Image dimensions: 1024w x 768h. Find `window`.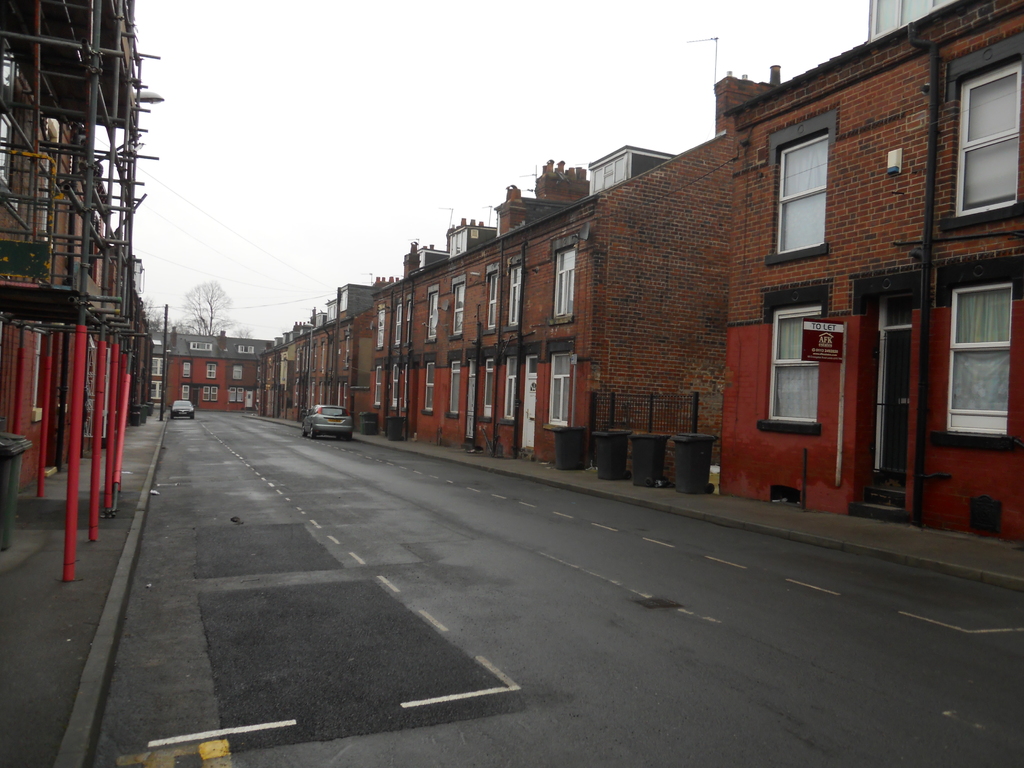
BBox(592, 156, 625, 191).
